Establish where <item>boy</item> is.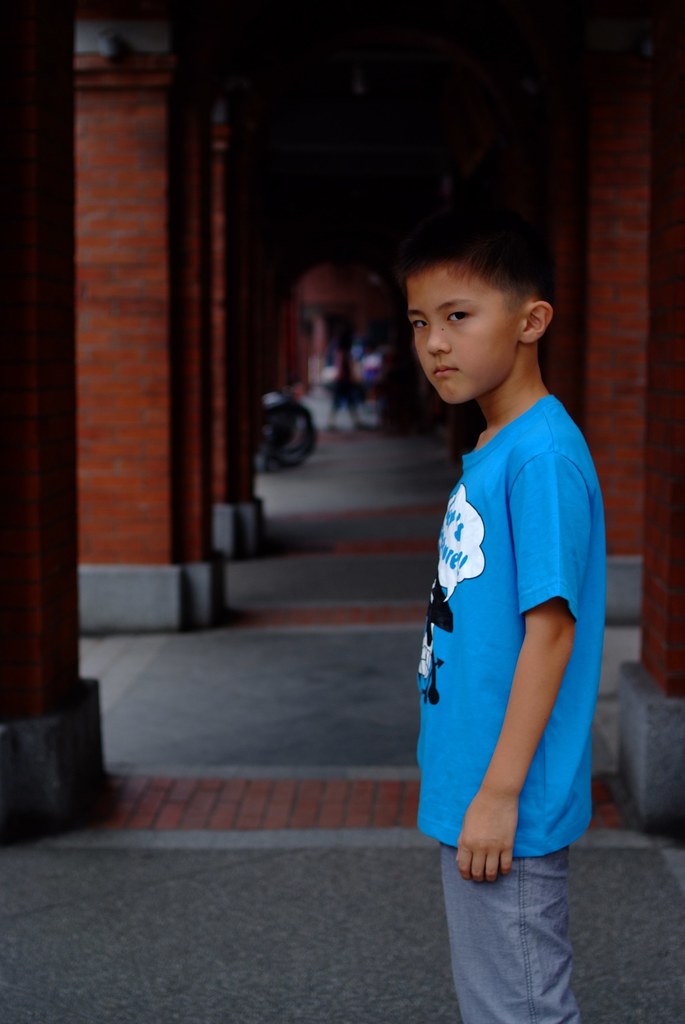
Established at <region>403, 178, 612, 993</region>.
